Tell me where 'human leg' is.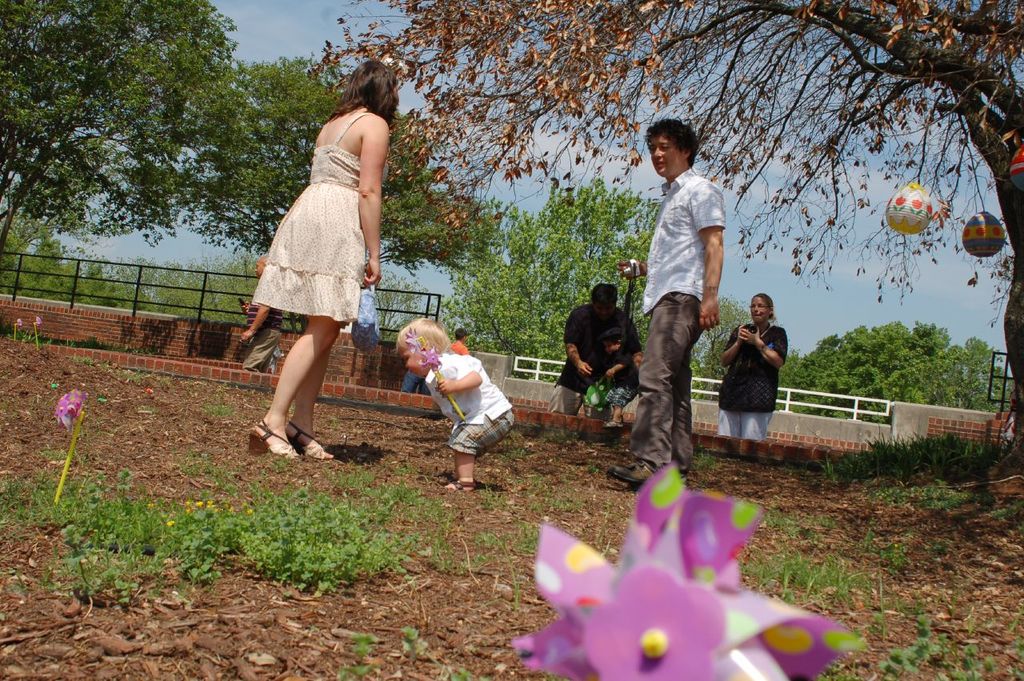
'human leg' is at <box>592,406,610,422</box>.
